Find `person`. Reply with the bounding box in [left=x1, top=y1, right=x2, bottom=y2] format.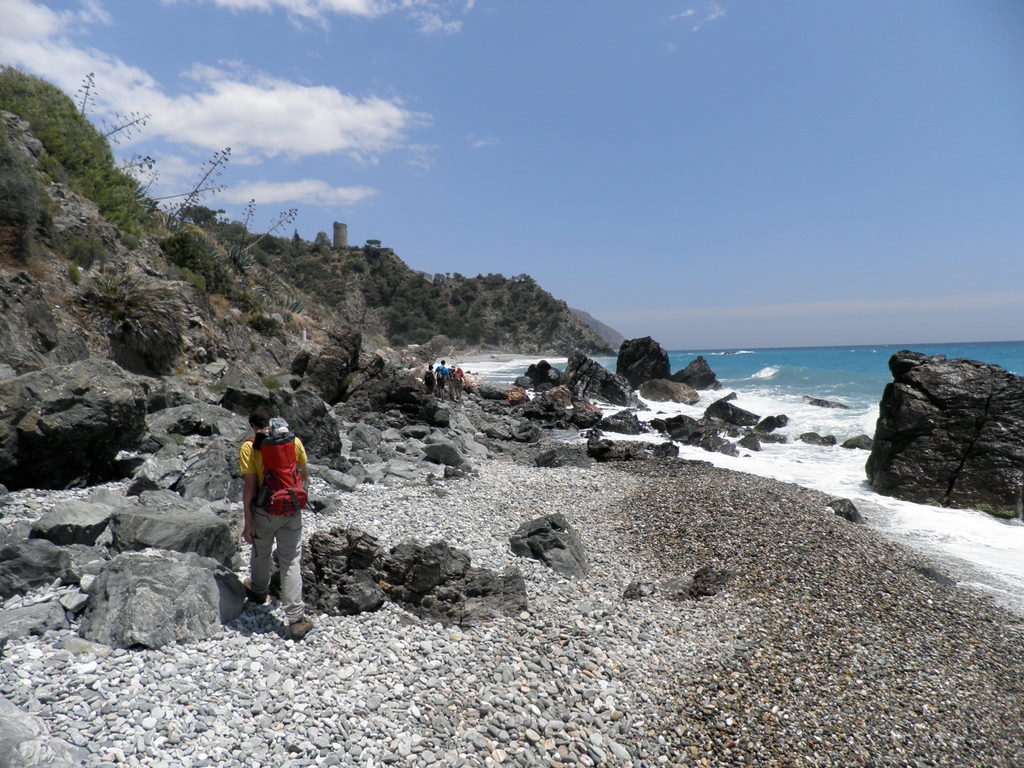
[left=423, top=361, right=433, bottom=400].
